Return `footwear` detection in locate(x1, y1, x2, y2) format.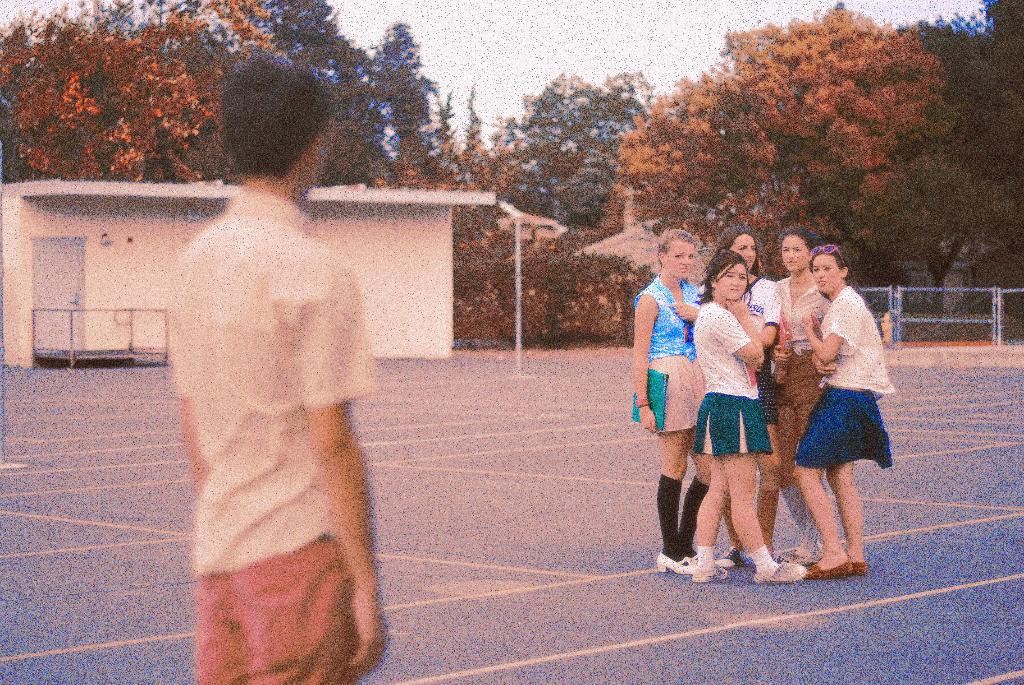
locate(849, 558, 866, 571).
